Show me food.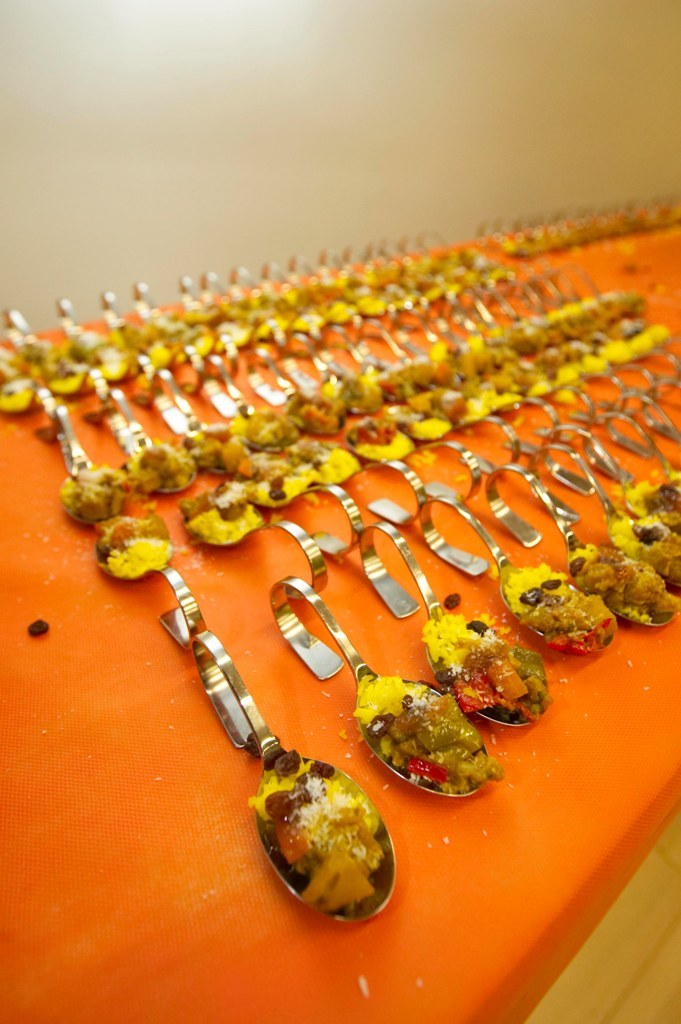
food is here: (95, 500, 178, 581).
